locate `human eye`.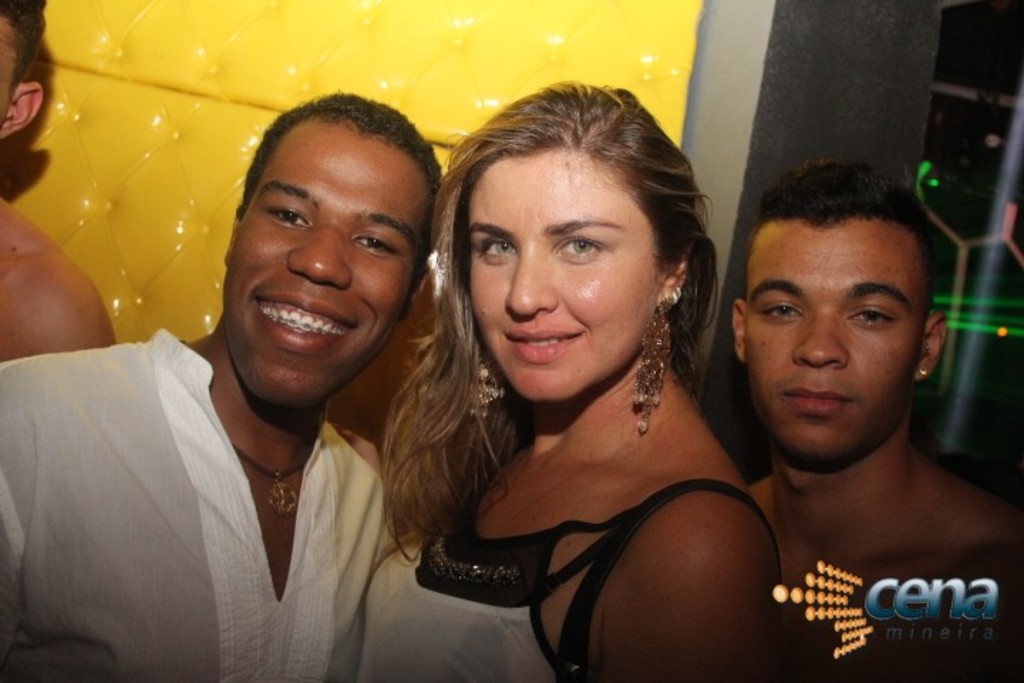
Bounding box: 266, 205, 319, 232.
